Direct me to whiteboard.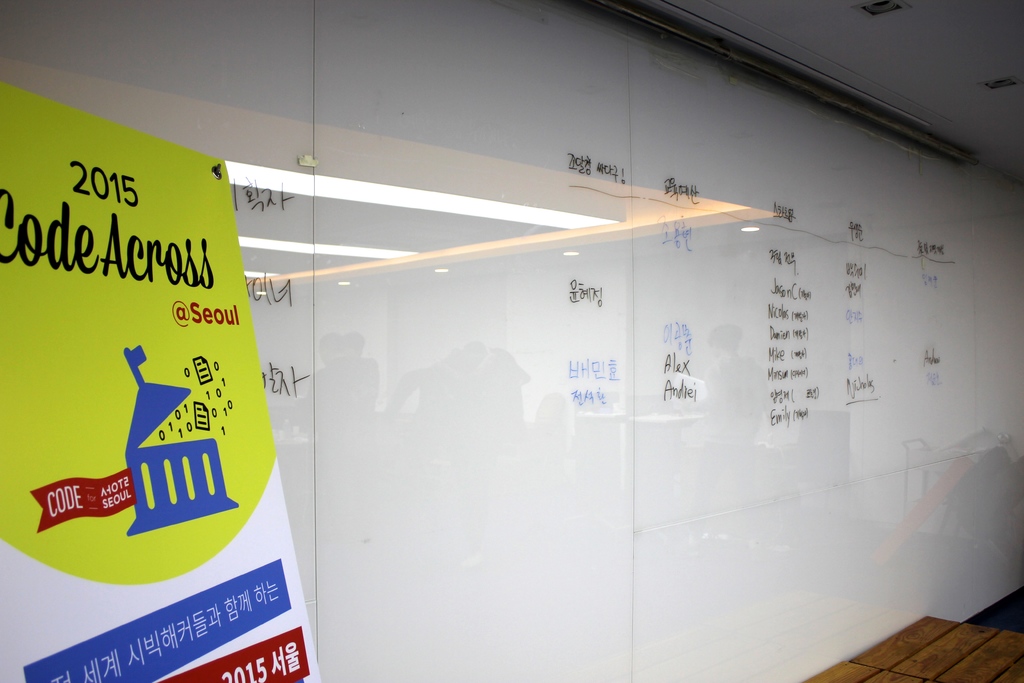
Direction: x1=0, y1=0, x2=984, y2=682.
